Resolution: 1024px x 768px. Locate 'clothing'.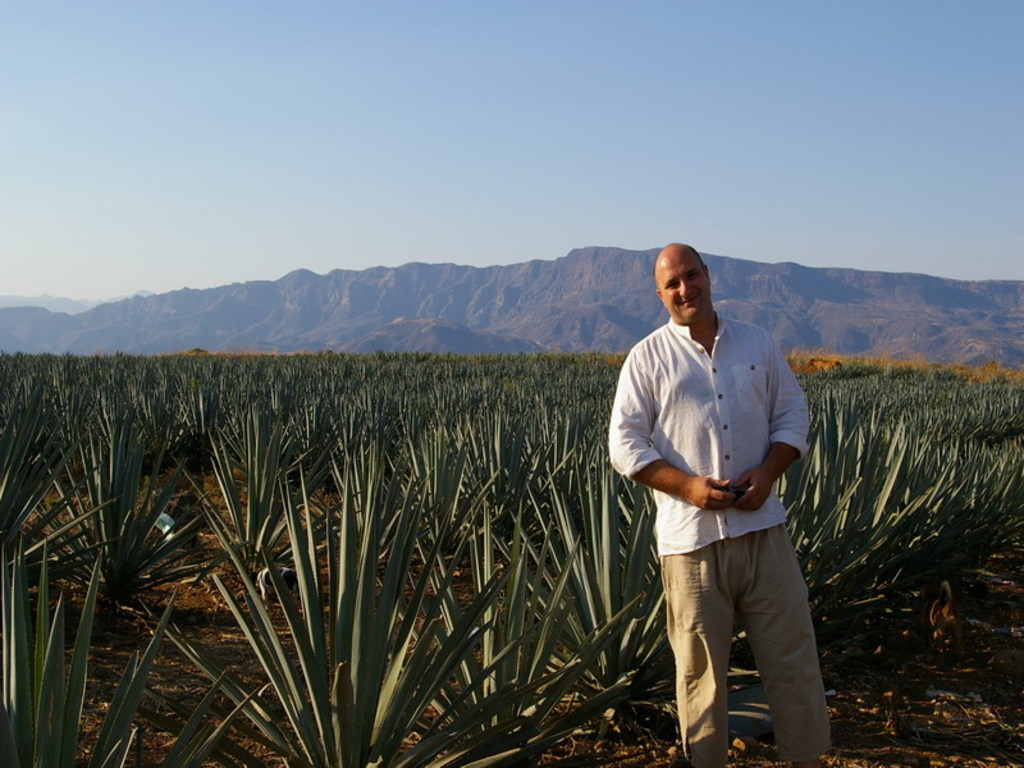
left=613, top=268, right=828, bottom=721.
